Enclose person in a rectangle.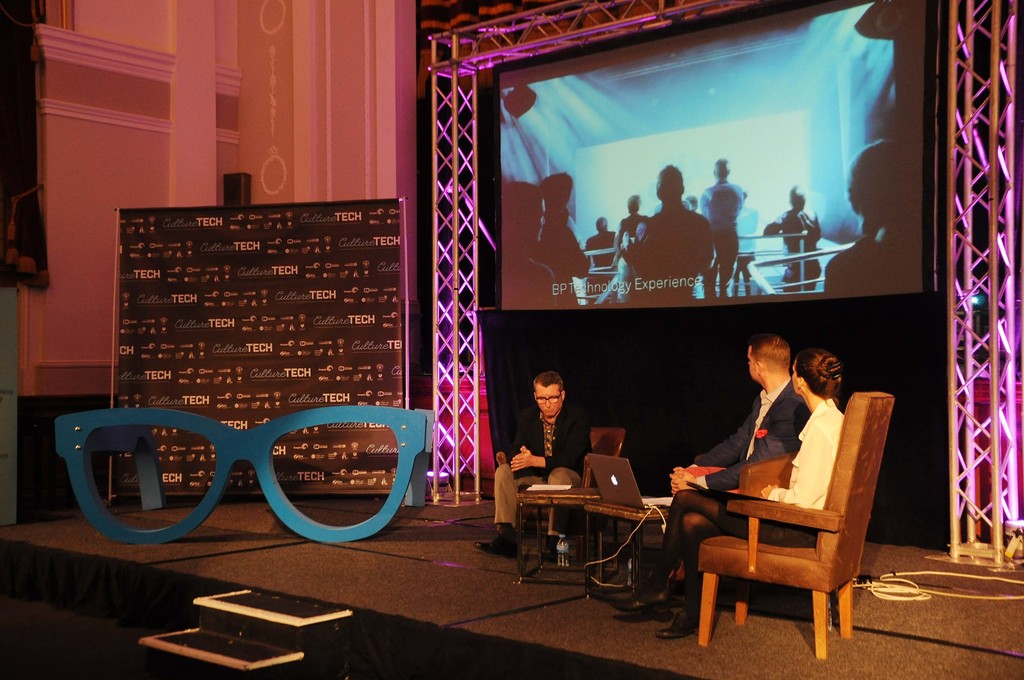
region(701, 158, 751, 289).
